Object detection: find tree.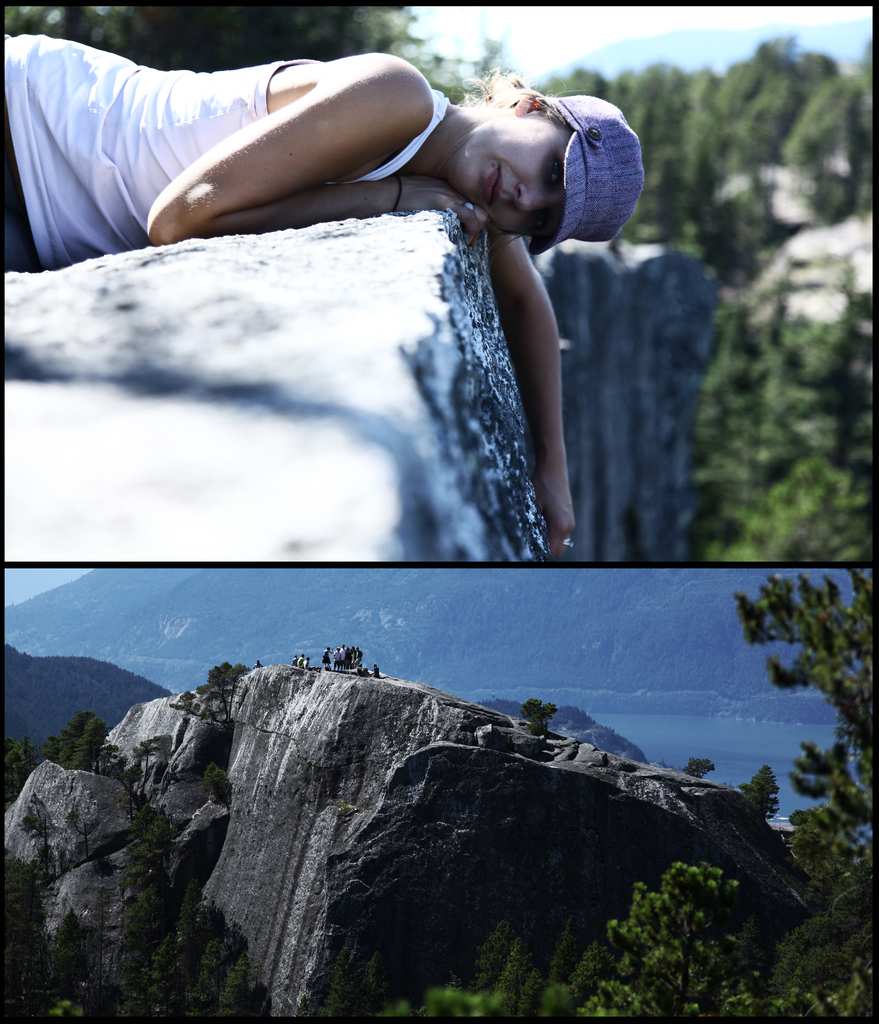
crop(730, 575, 878, 820).
